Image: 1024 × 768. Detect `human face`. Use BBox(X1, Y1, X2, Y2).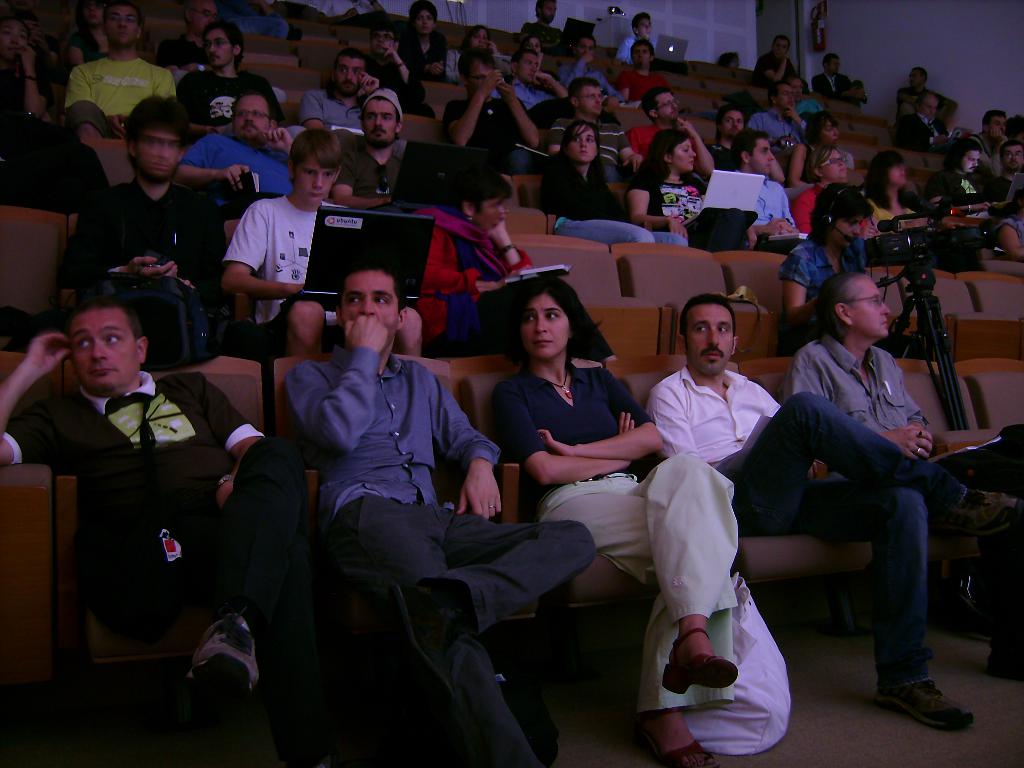
BBox(236, 97, 269, 139).
